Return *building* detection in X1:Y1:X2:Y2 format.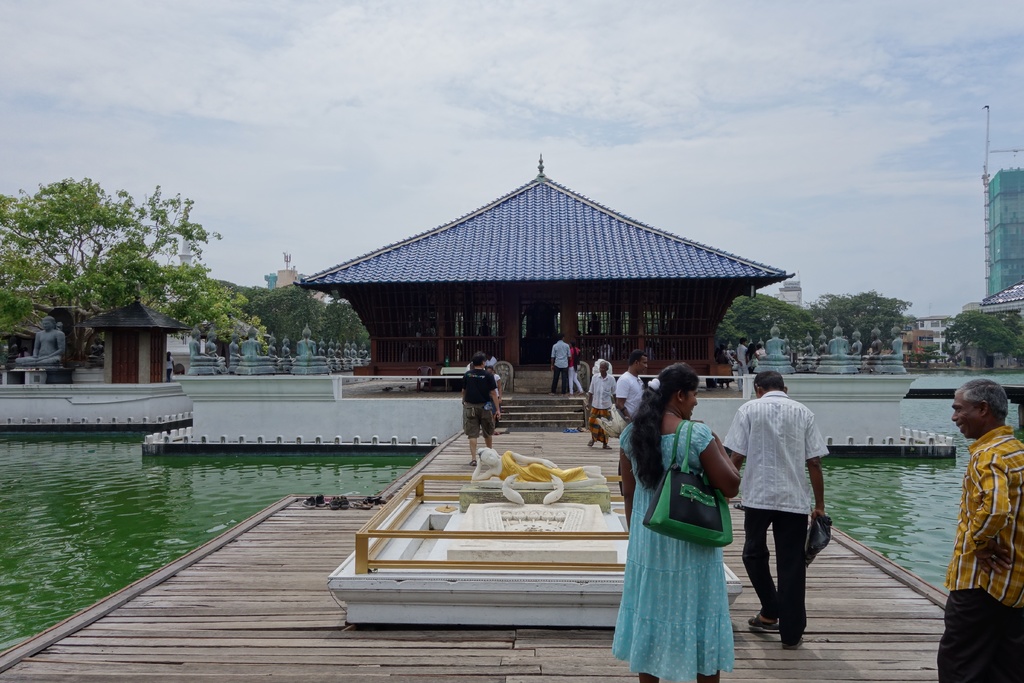
977:169:1023:373.
